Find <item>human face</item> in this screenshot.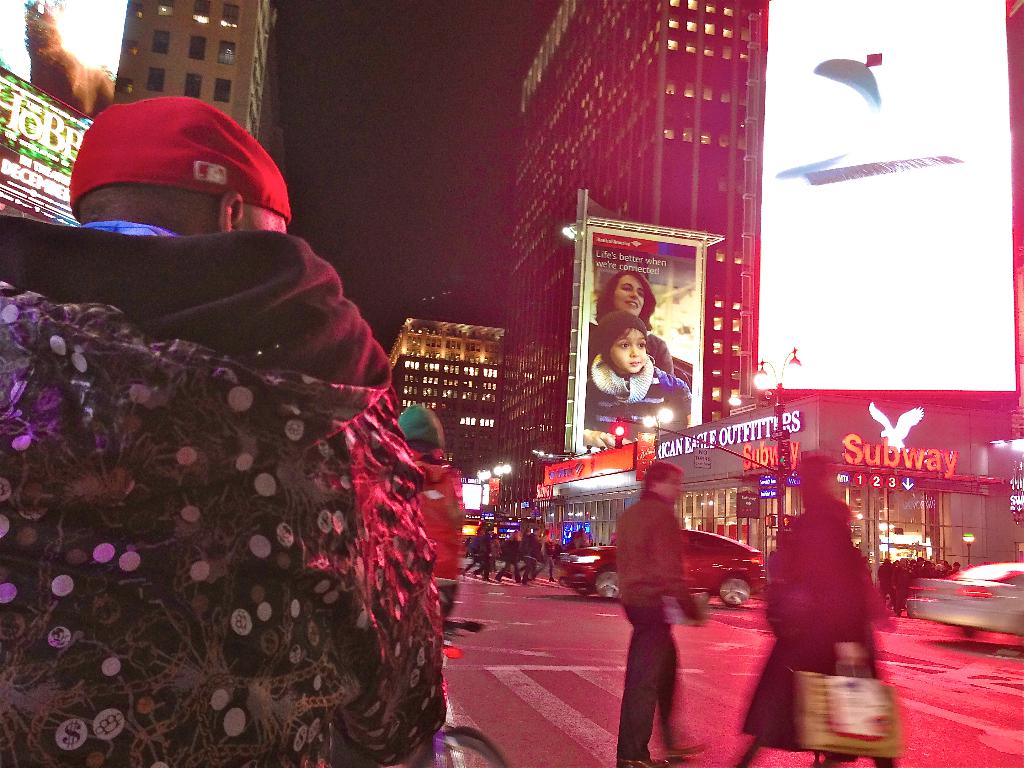
The bounding box for <item>human face</item> is (610, 271, 646, 316).
